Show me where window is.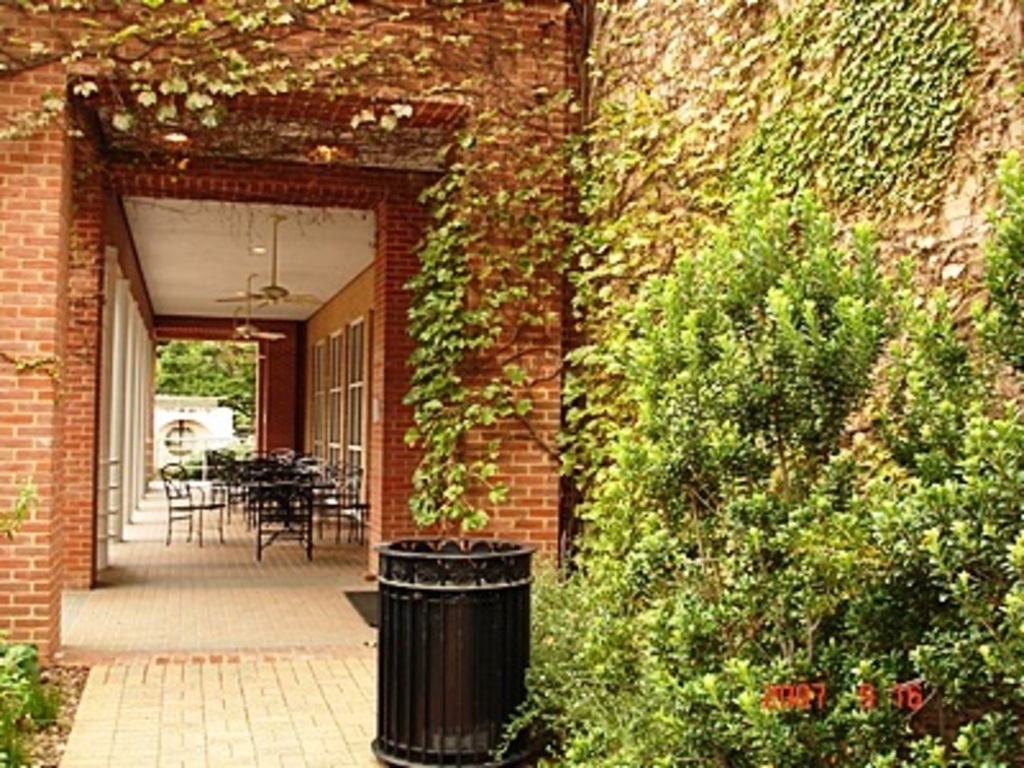
window is at (348,317,364,492).
